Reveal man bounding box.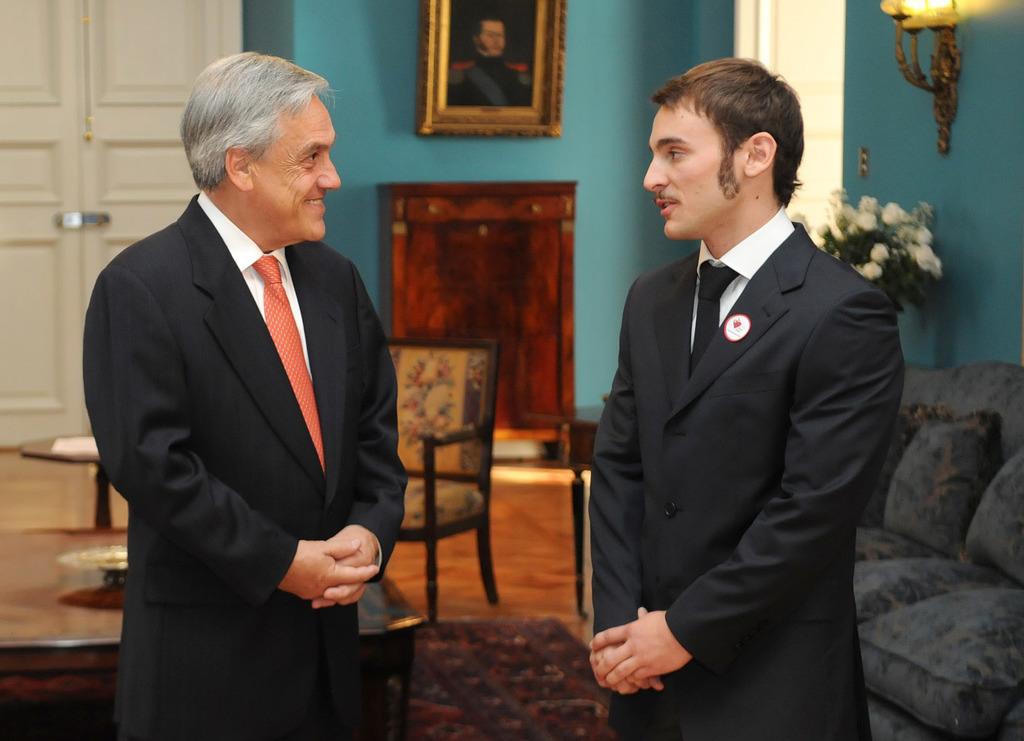
Revealed: (left=84, top=48, right=406, bottom=740).
